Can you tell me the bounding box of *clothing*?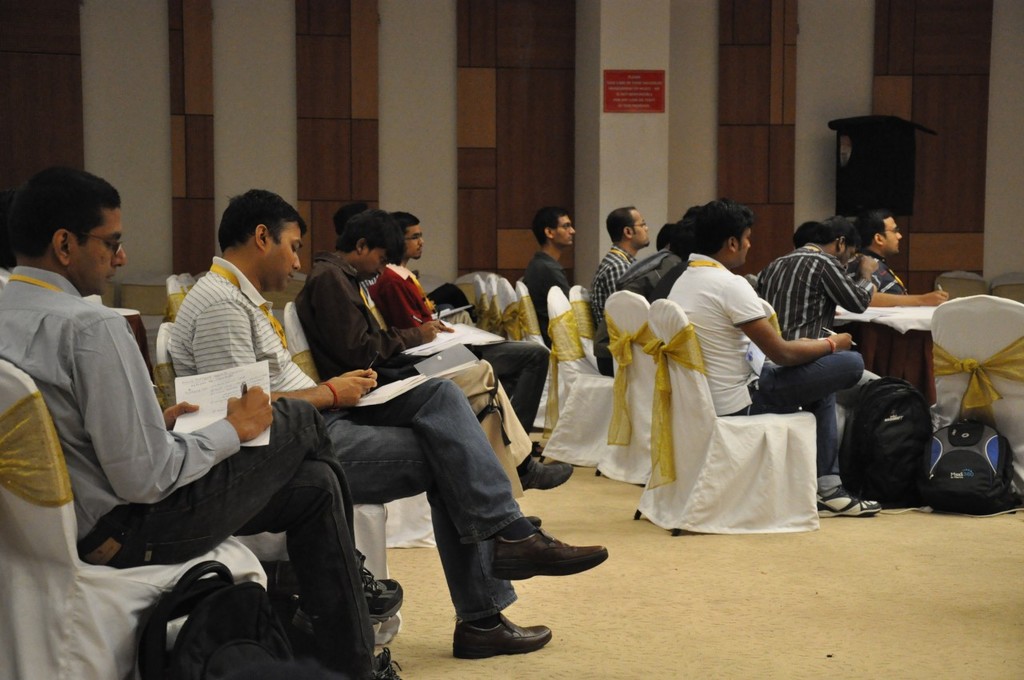
(left=295, top=251, right=534, bottom=466).
